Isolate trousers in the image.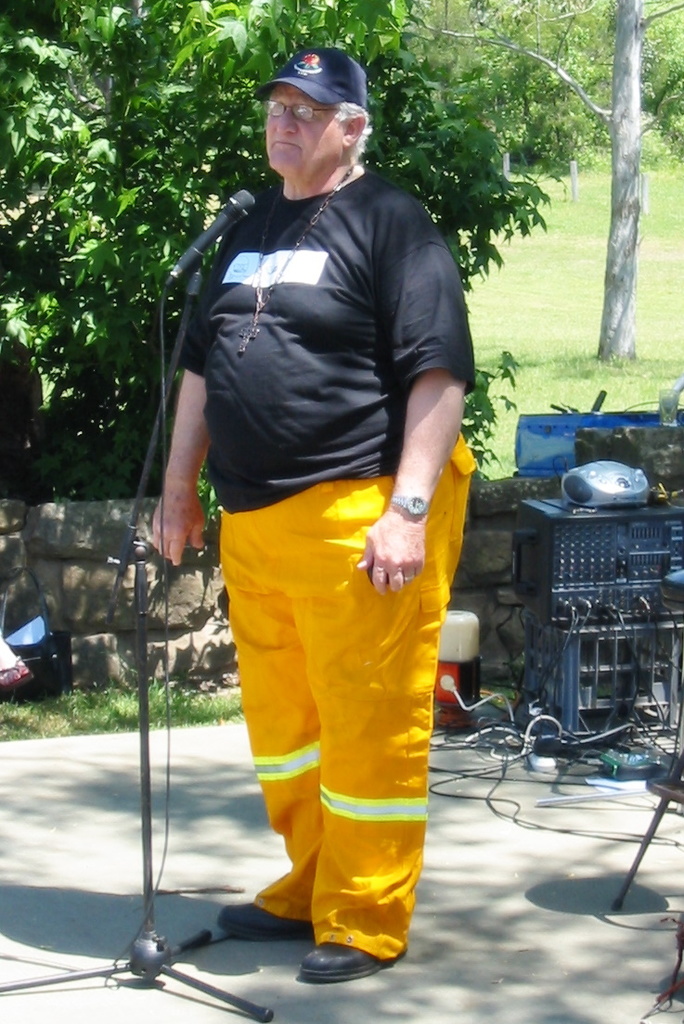
Isolated region: (200, 460, 444, 941).
